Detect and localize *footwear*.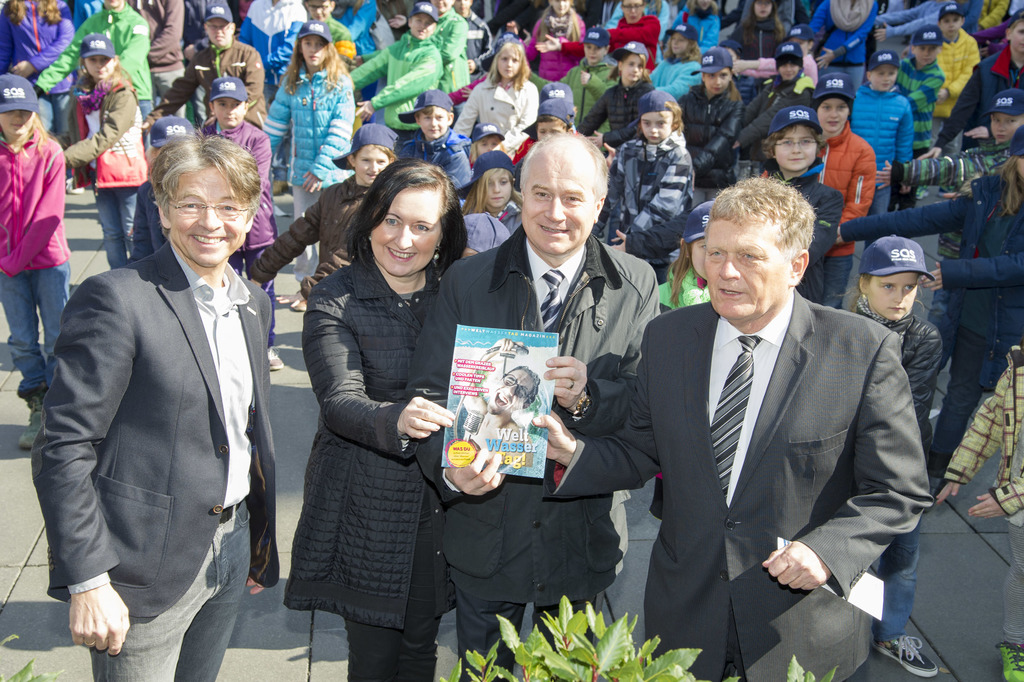
Localized at l=273, t=176, r=289, b=200.
